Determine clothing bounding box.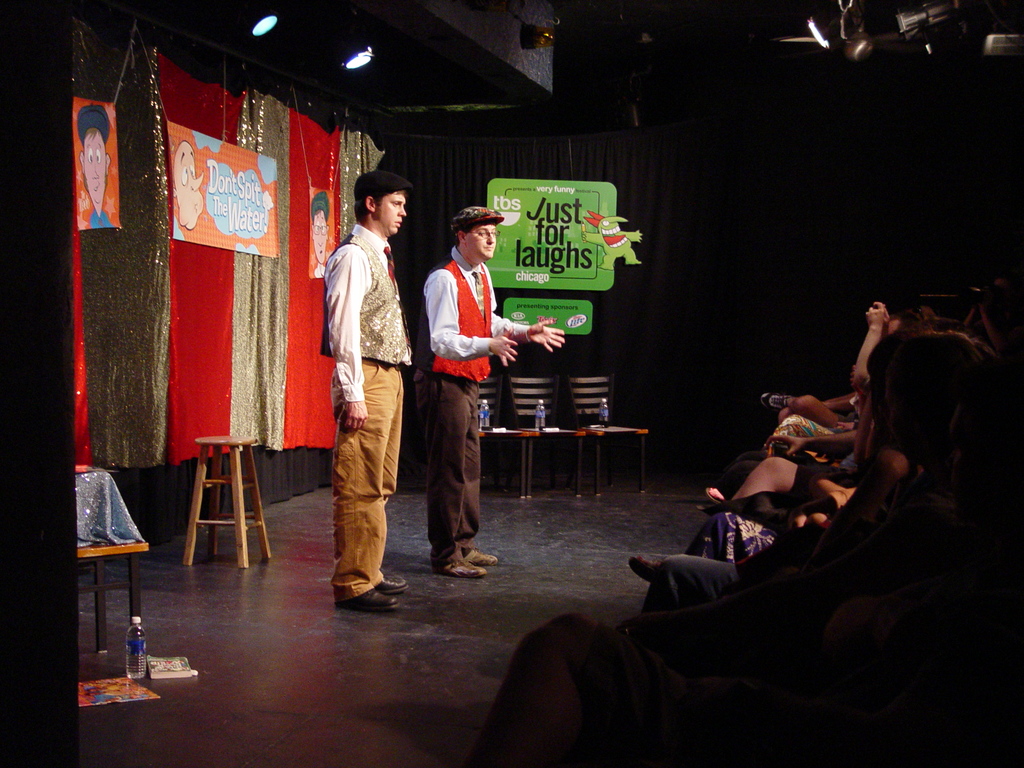
Determined: x1=320 y1=220 x2=408 y2=607.
